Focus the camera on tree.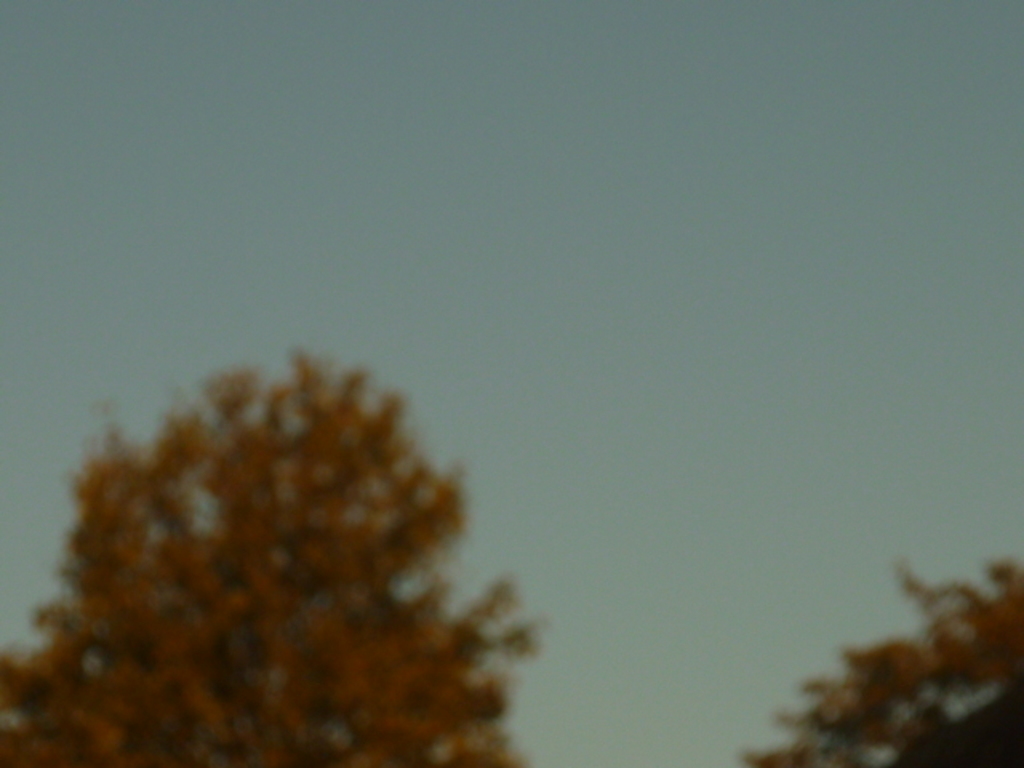
Focus region: {"left": 0, "top": 285, "right": 578, "bottom": 767}.
